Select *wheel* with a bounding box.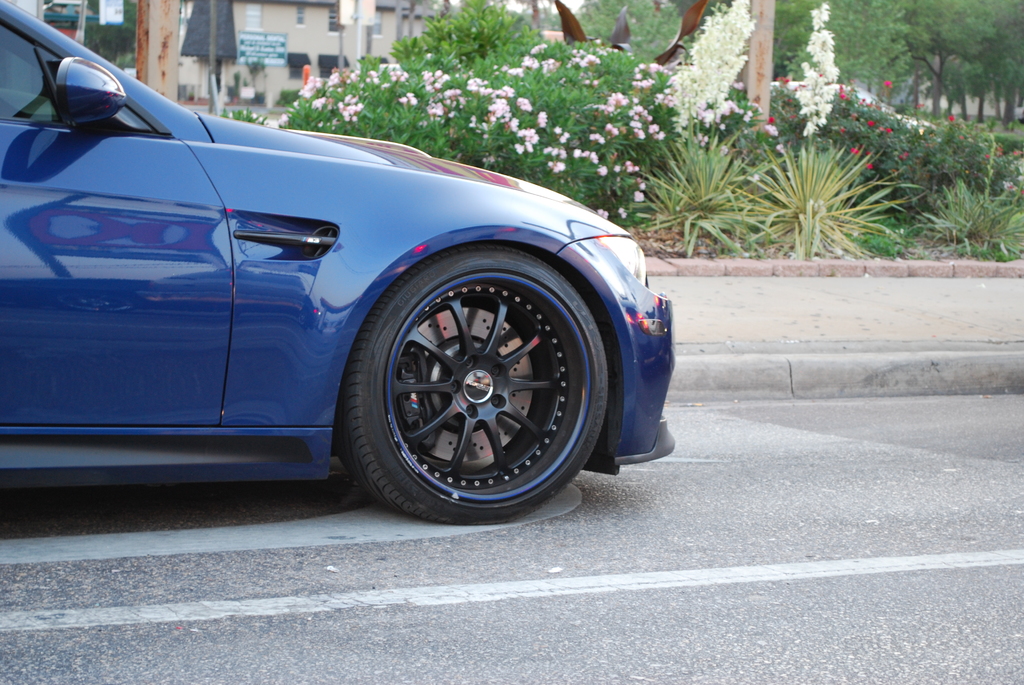
select_region(282, 191, 602, 510).
